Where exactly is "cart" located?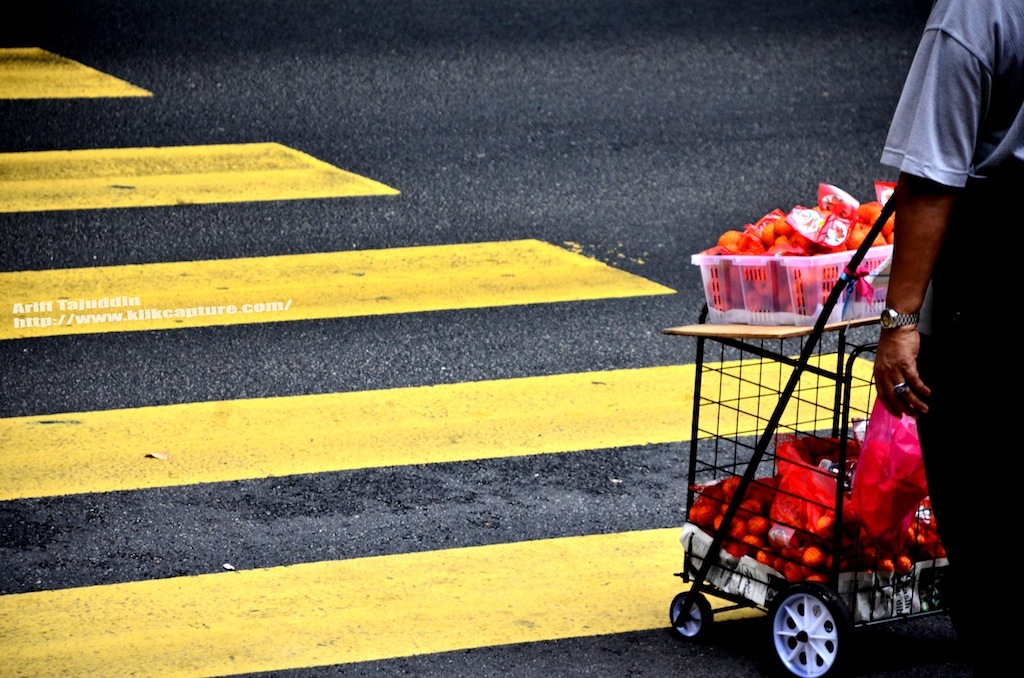
Its bounding box is <bbox>679, 178, 990, 669</bbox>.
